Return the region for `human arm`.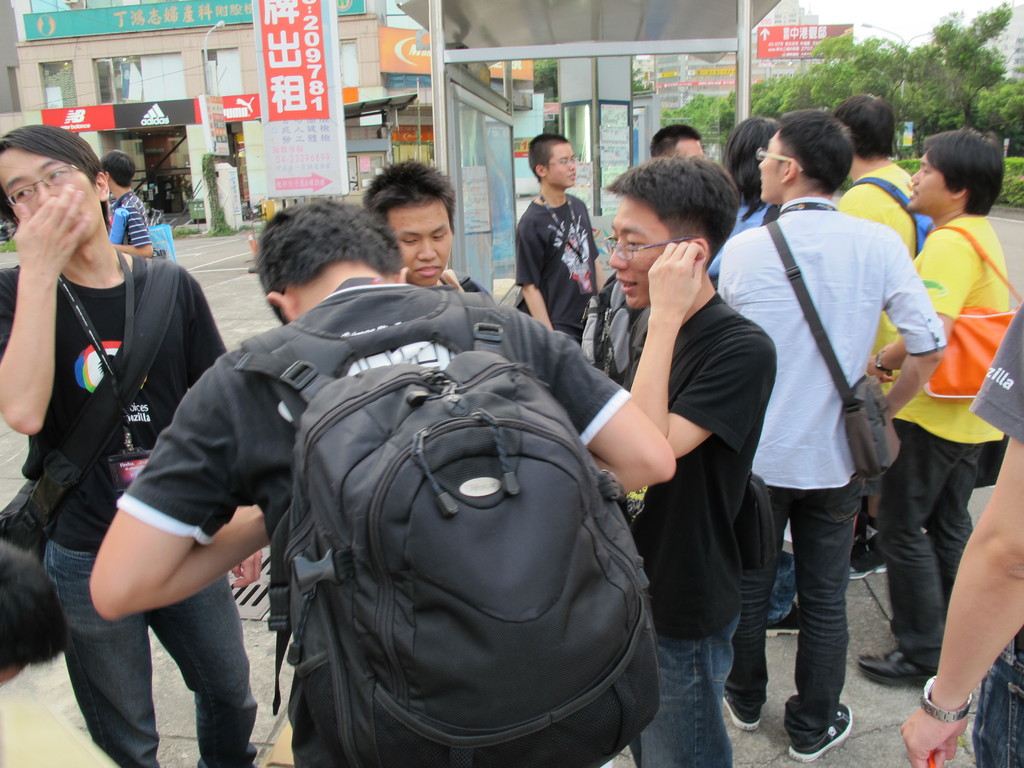
bbox=[178, 263, 230, 385].
